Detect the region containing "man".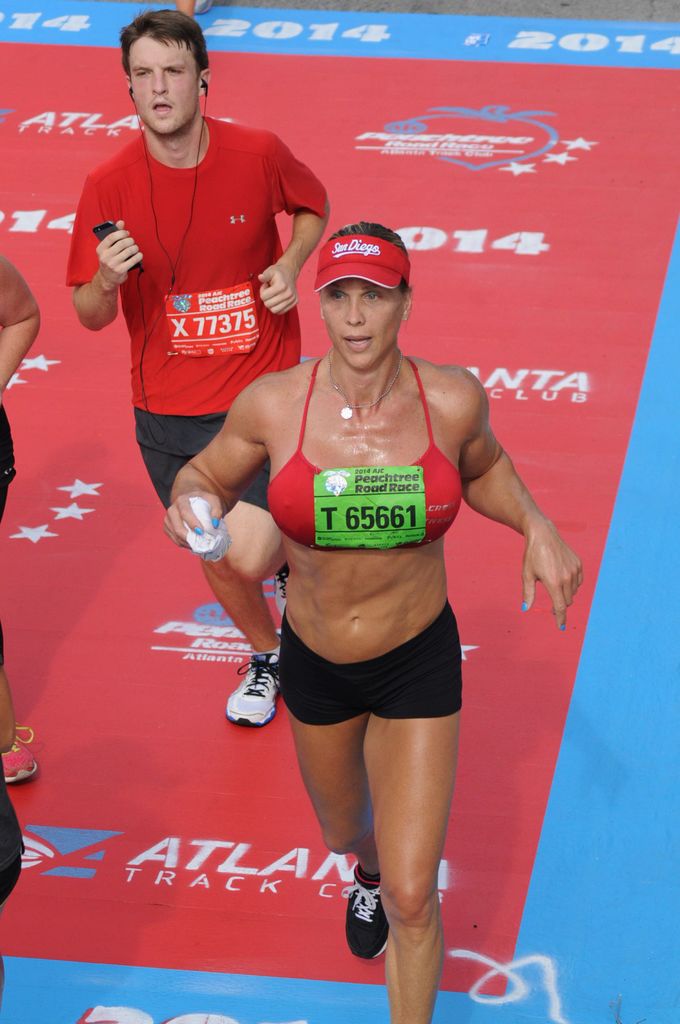
crop(161, 225, 587, 1023).
